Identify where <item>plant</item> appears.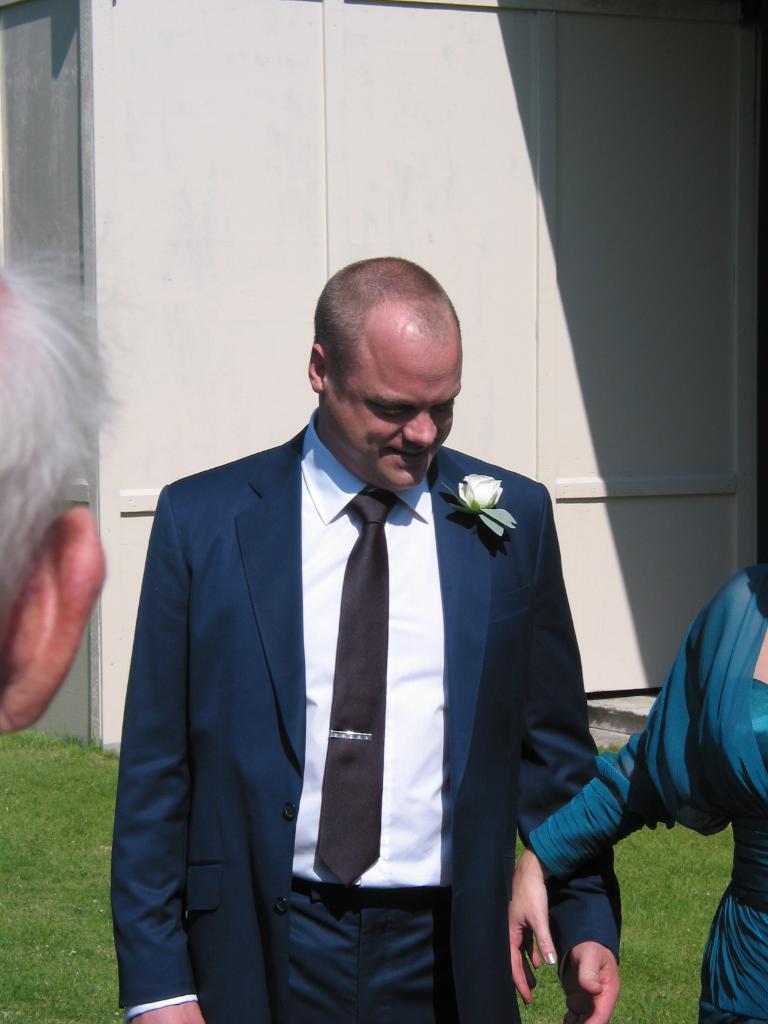
Appears at bbox(517, 837, 525, 865).
